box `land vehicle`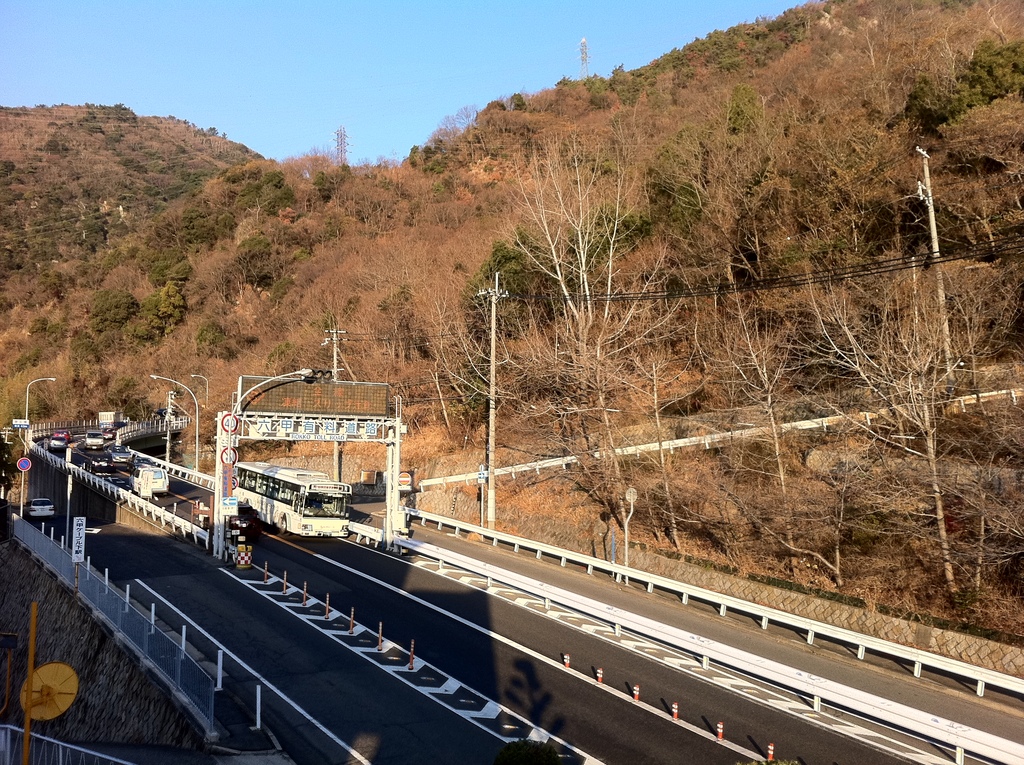
<bbox>24, 494, 56, 520</bbox>
